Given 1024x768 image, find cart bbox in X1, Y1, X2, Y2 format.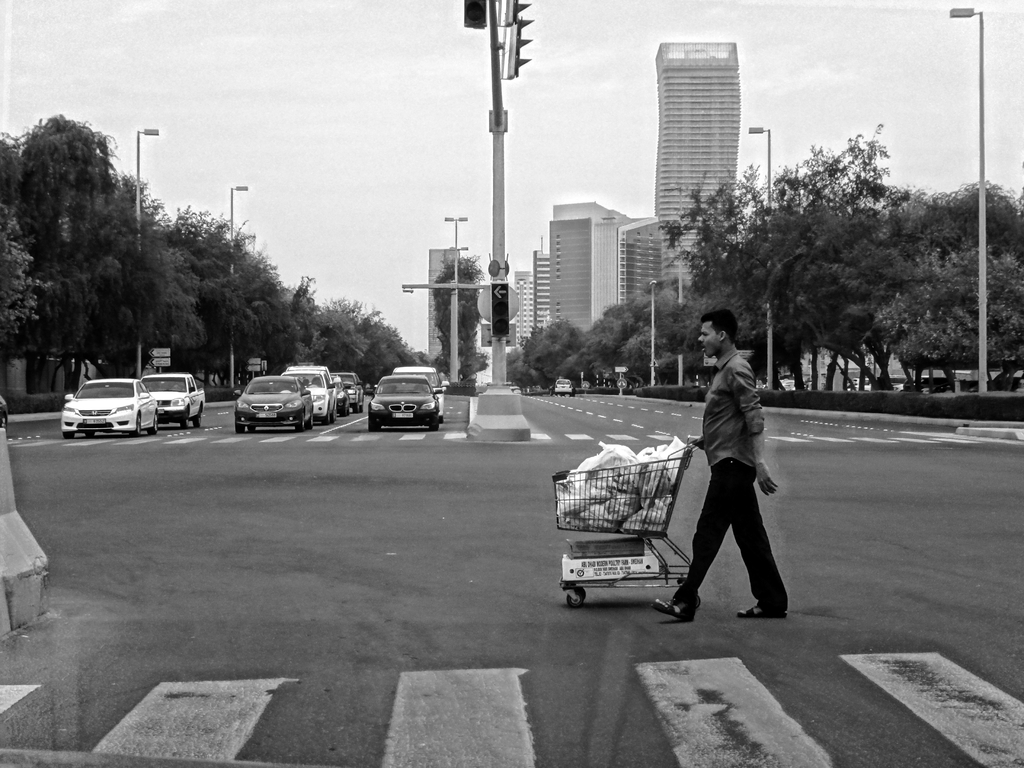
551, 431, 705, 607.
